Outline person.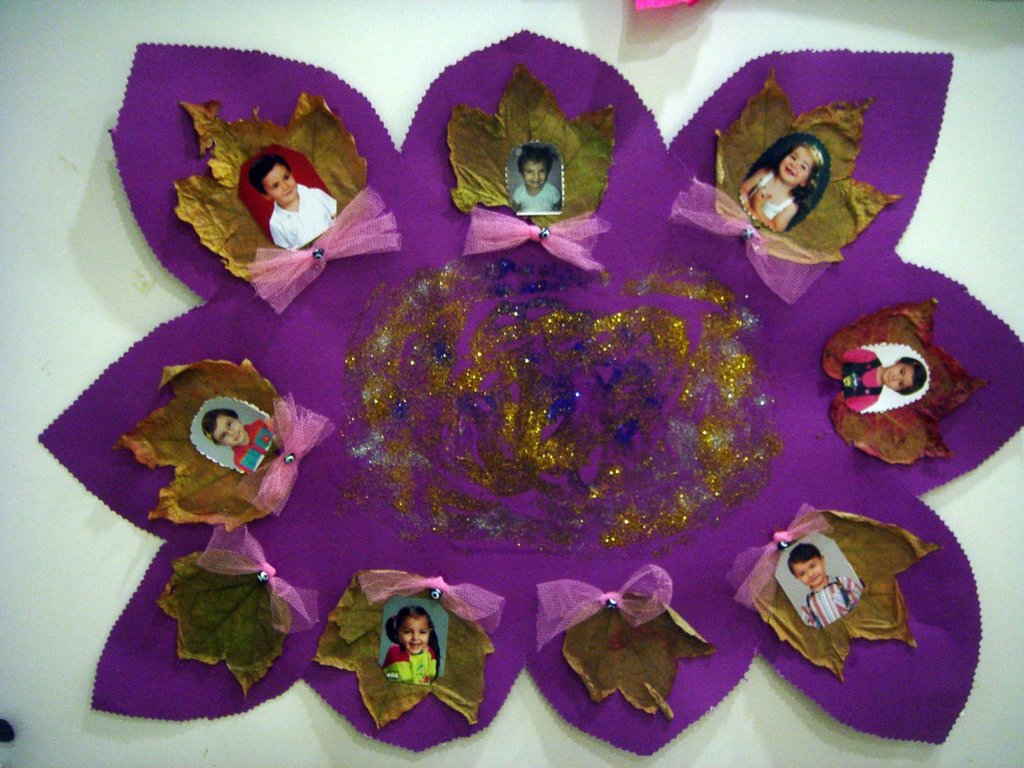
Outline: rect(738, 143, 827, 236).
